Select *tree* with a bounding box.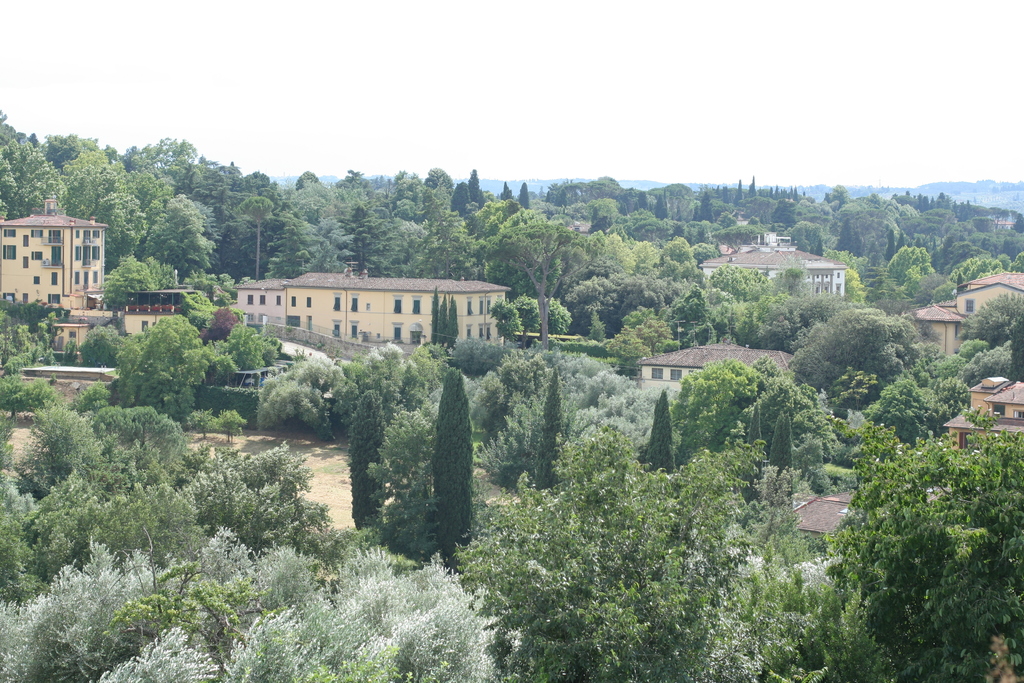
region(702, 264, 752, 308).
